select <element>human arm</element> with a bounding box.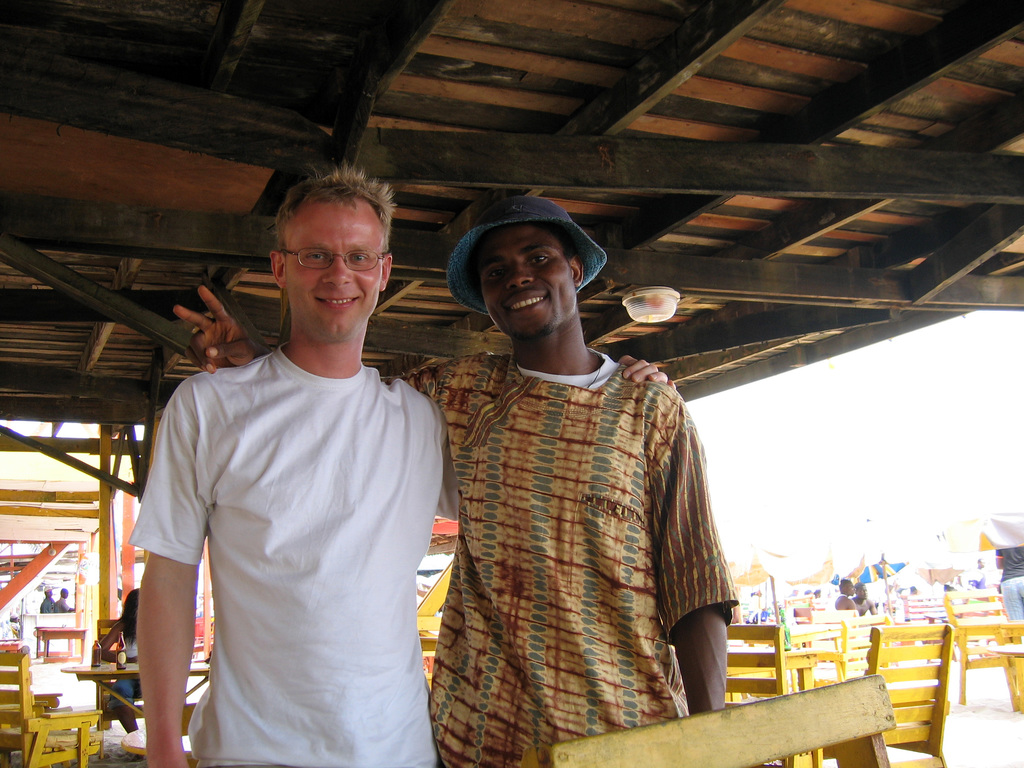
bbox(635, 385, 745, 725).
